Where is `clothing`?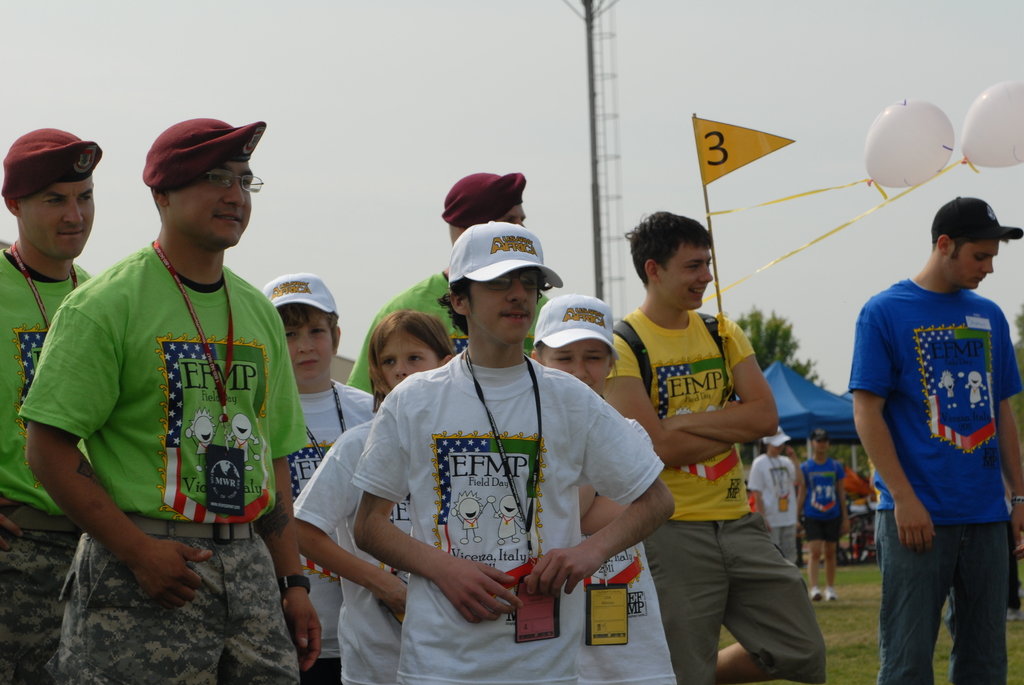
[left=849, top=287, right=1023, bottom=684].
